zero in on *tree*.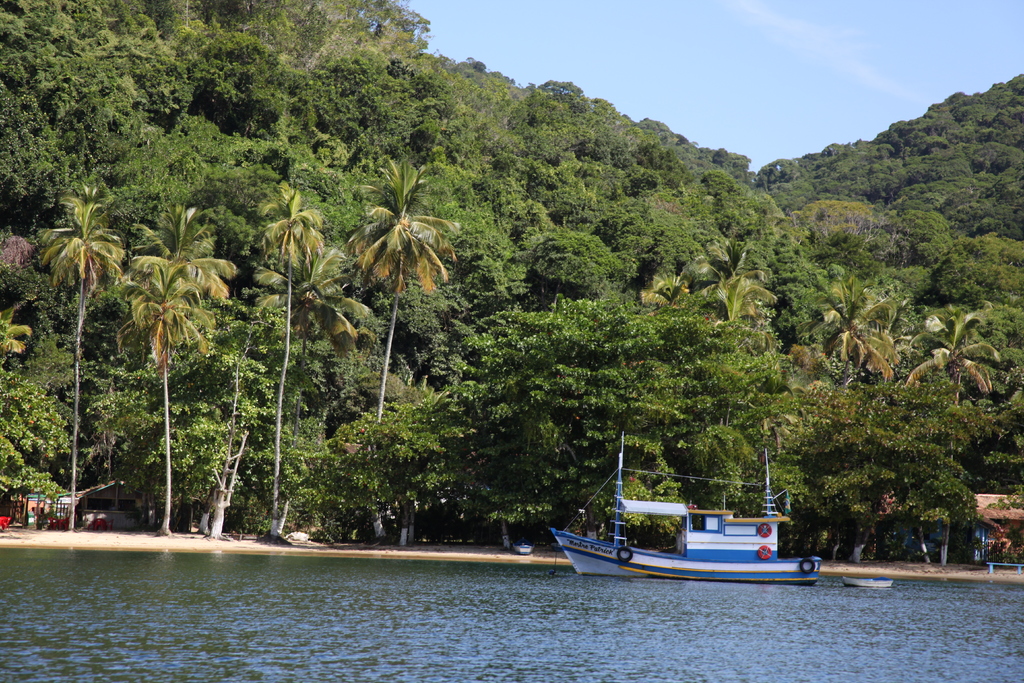
Zeroed in: (x1=1009, y1=387, x2=1023, y2=411).
